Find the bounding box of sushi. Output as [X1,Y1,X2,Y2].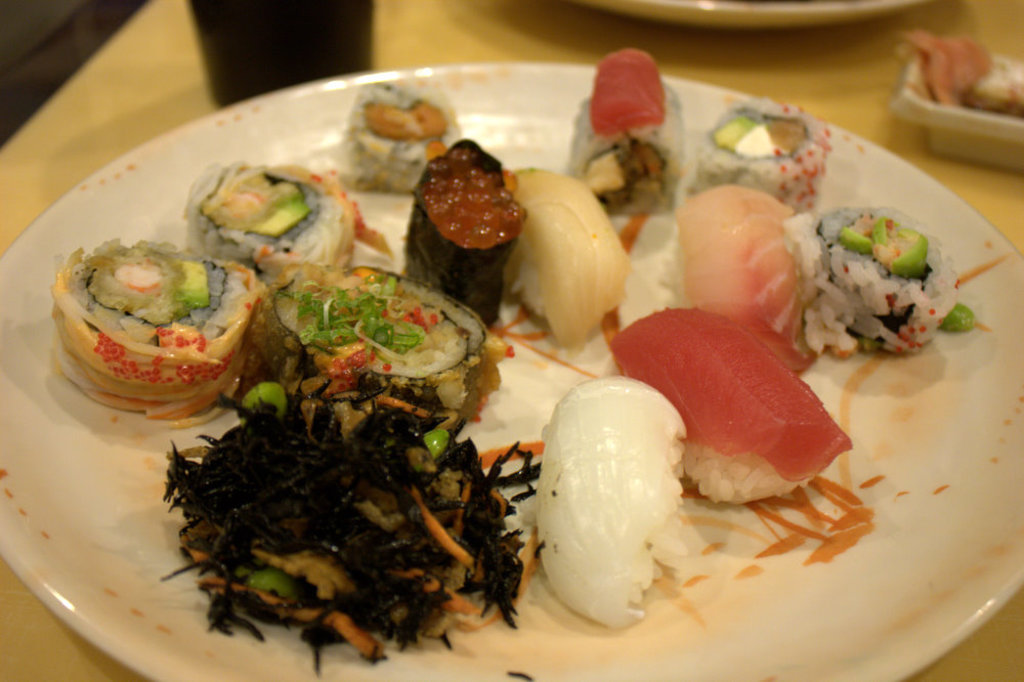
[659,174,812,369].
